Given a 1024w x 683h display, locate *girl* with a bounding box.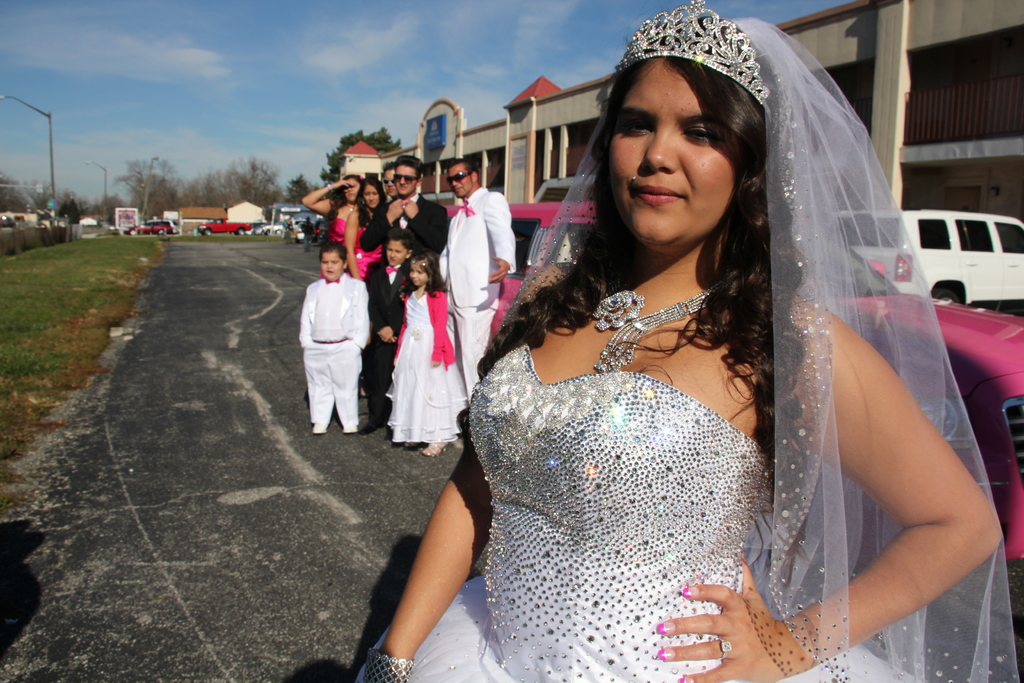
Located: {"x1": 352, "y1": 0, "x2": 1022, "y2": 679}.
